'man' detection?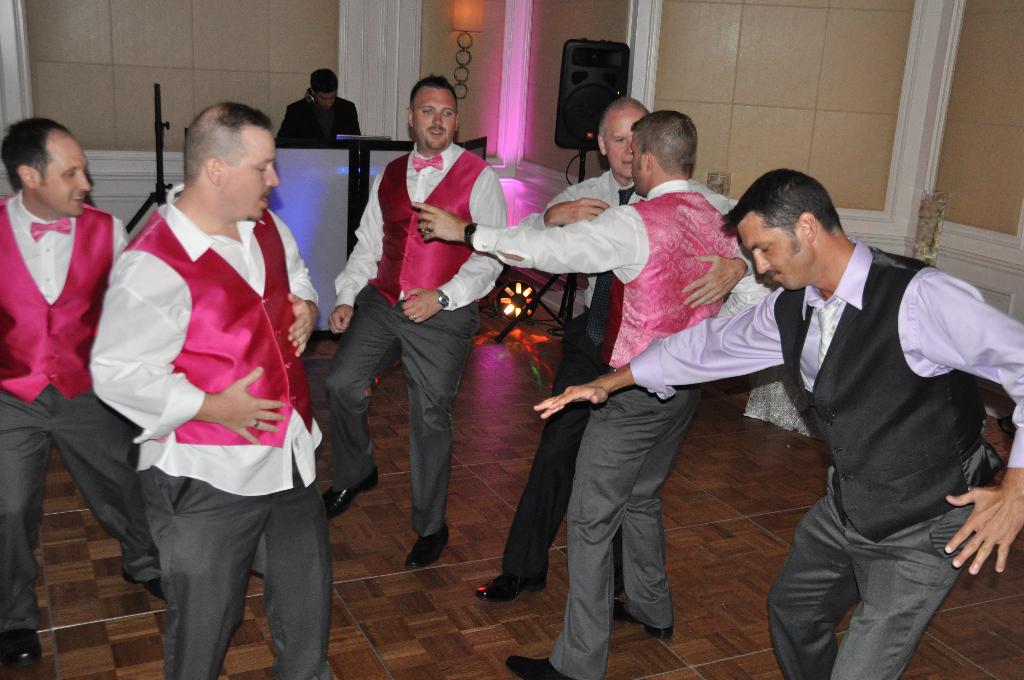
0,117,129,667
